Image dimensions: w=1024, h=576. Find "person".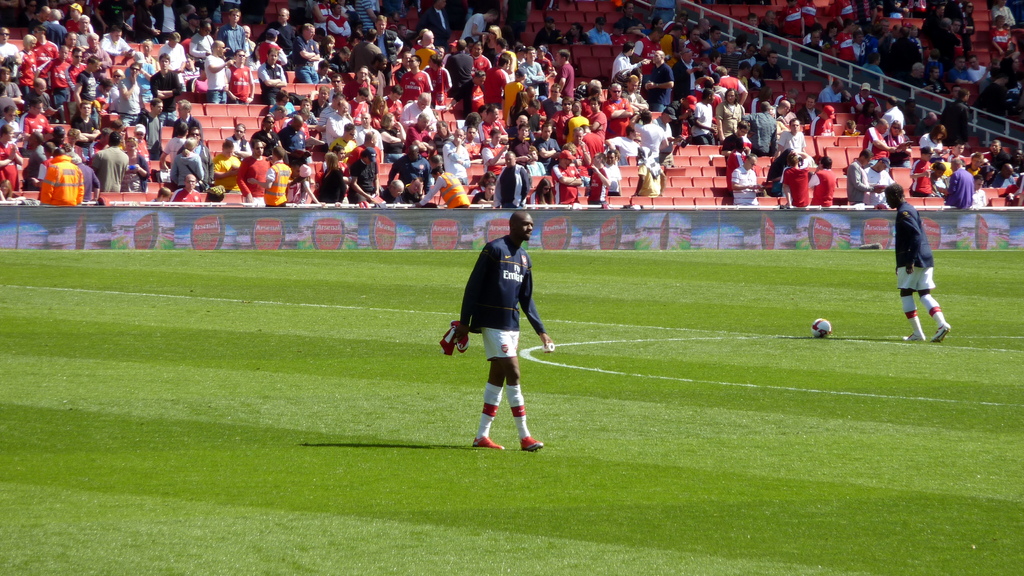
detection(380, 85, 403, 115).
